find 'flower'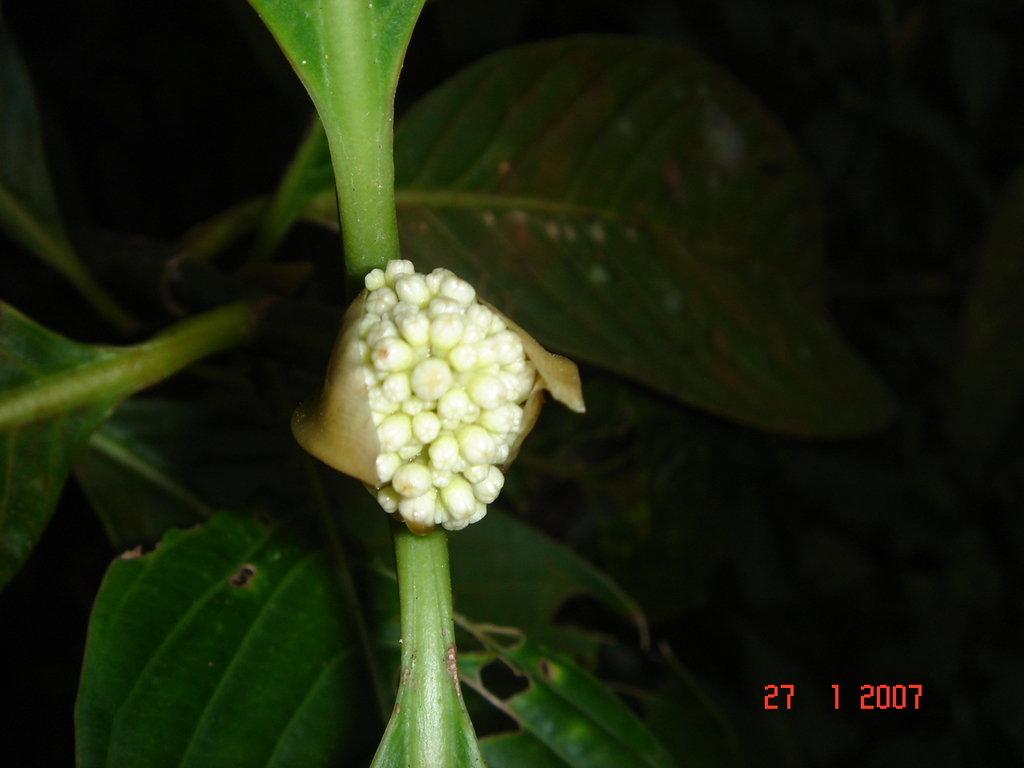
<region>294, 262, 582, 534</region>
